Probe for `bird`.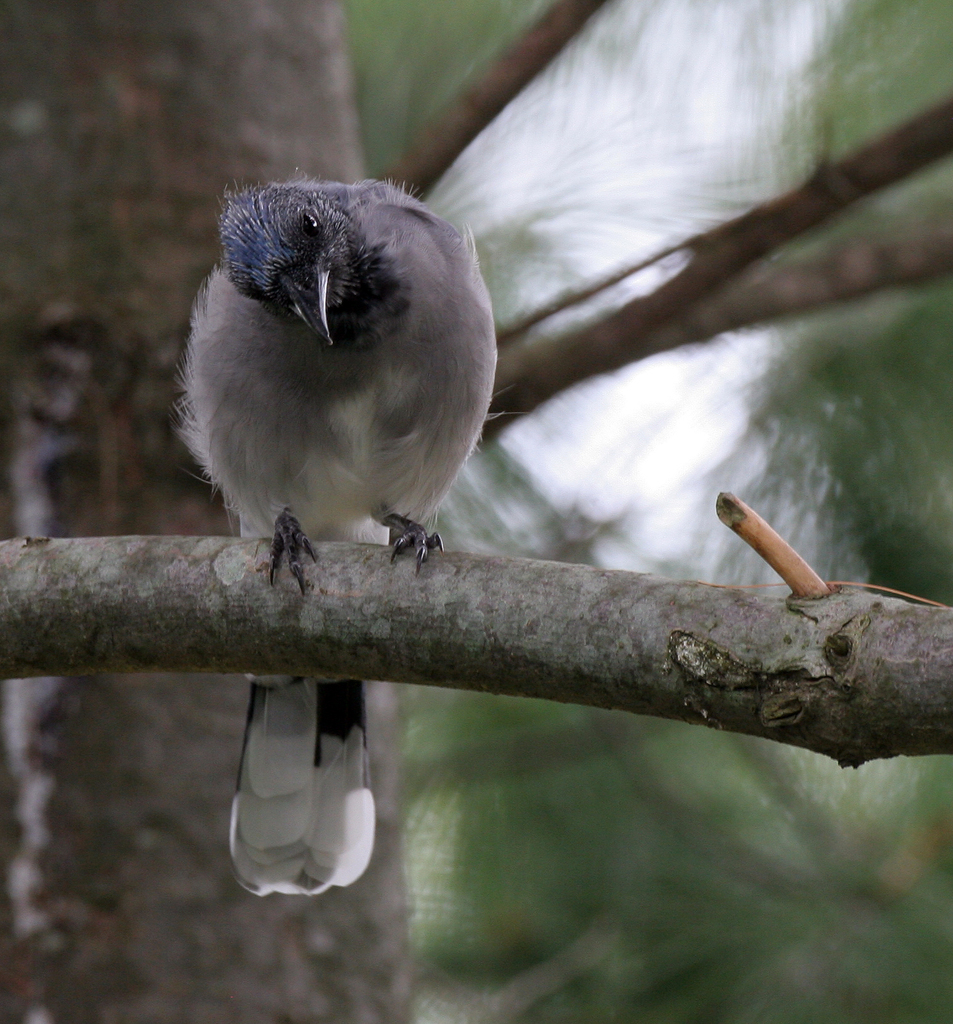
Probe result: <box>180,166,501,780</box>.
